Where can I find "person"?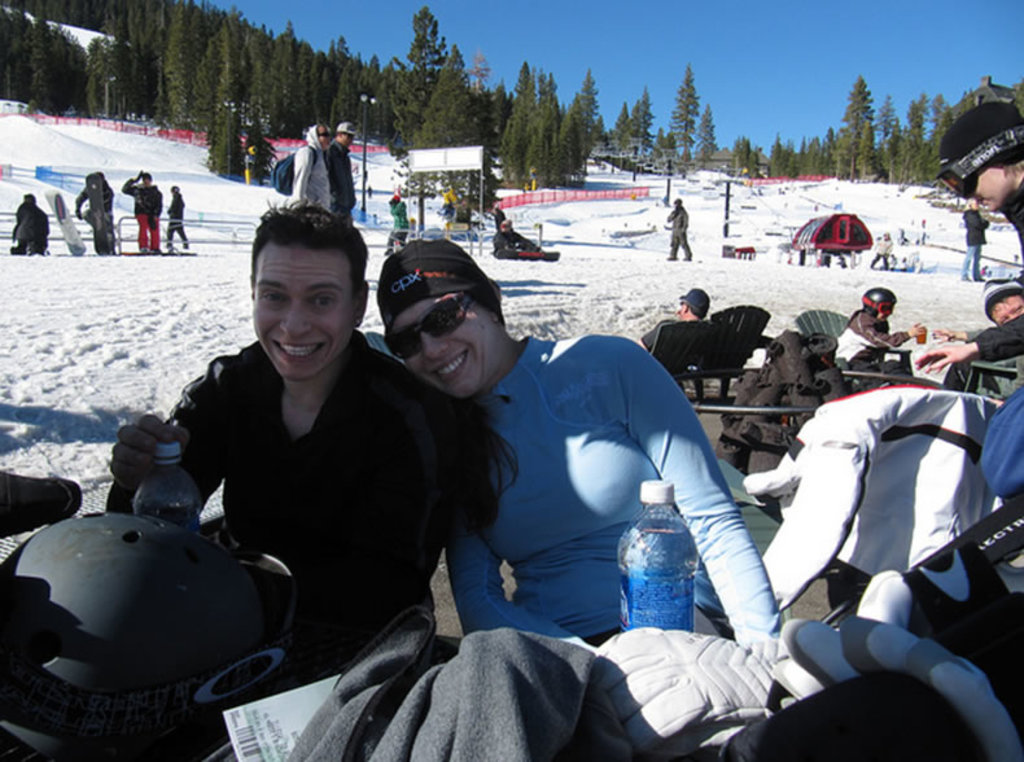
You can find it at pyautogui.locateOnScreen(384, 190, 410, 253).
